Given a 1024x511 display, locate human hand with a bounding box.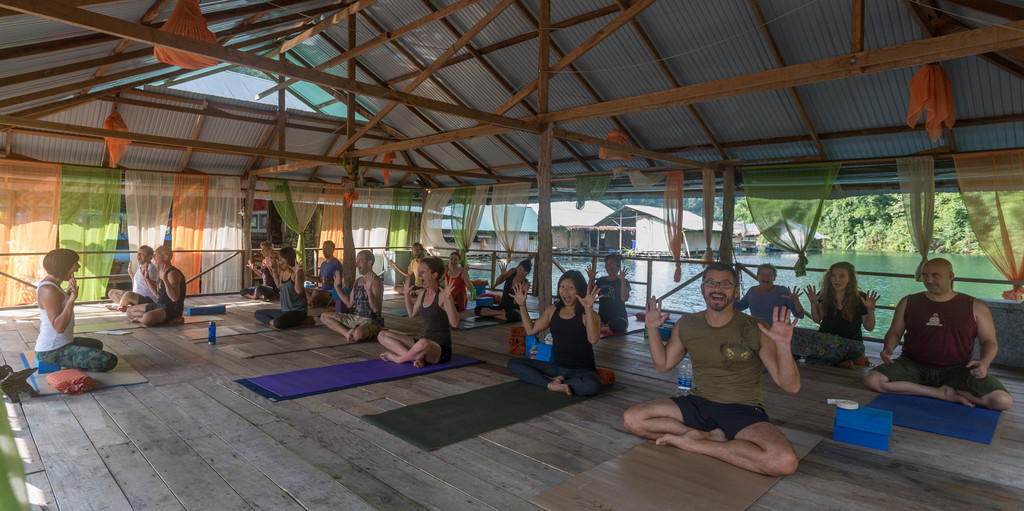
Located: bbox(803, 283, 822, 304).
